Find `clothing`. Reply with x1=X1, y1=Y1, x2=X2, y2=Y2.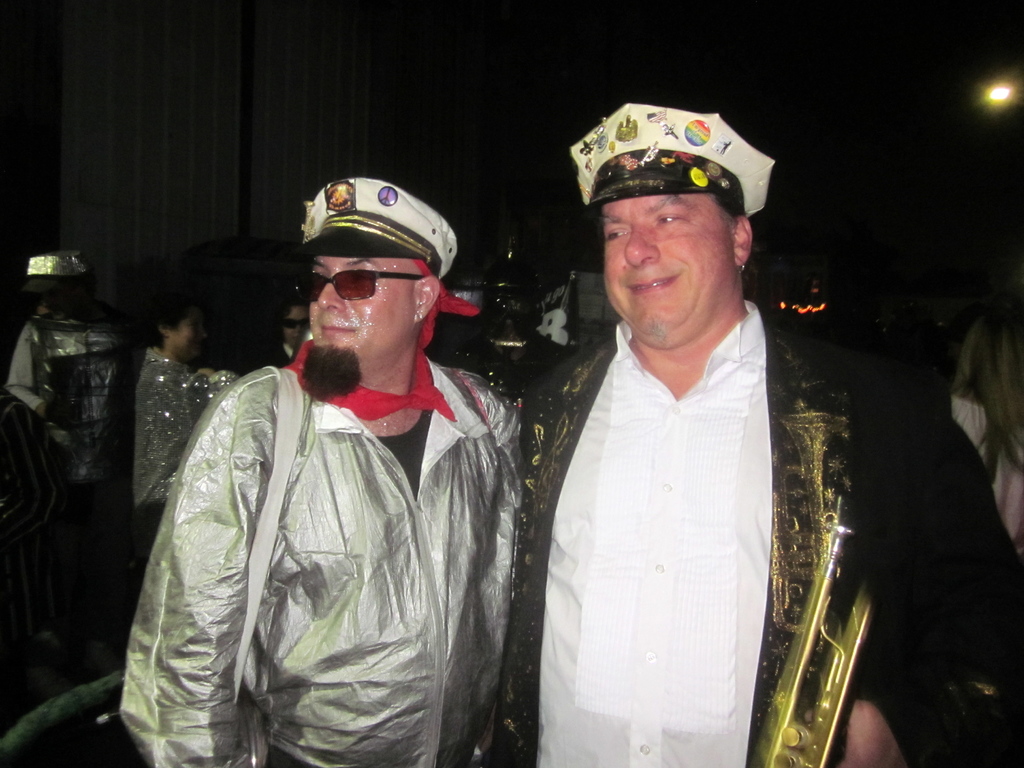
x1=527, y1=302, x2=1023, y2=767.
